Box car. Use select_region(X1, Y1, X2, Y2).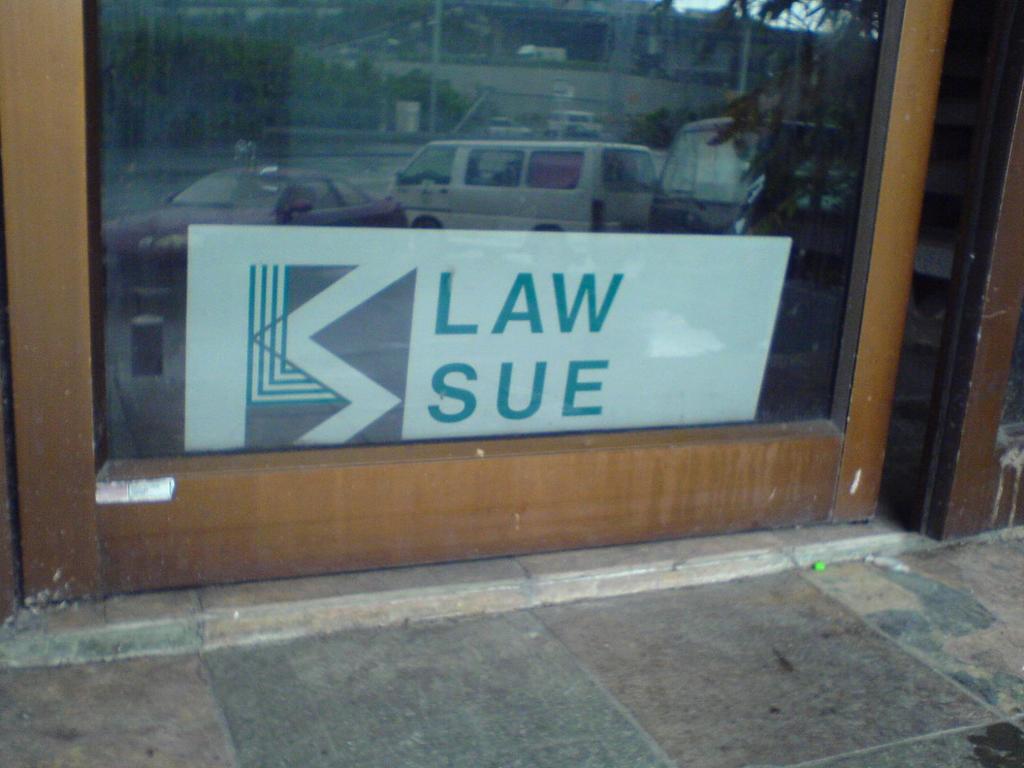
select_region(474, 114, 534, 140).
